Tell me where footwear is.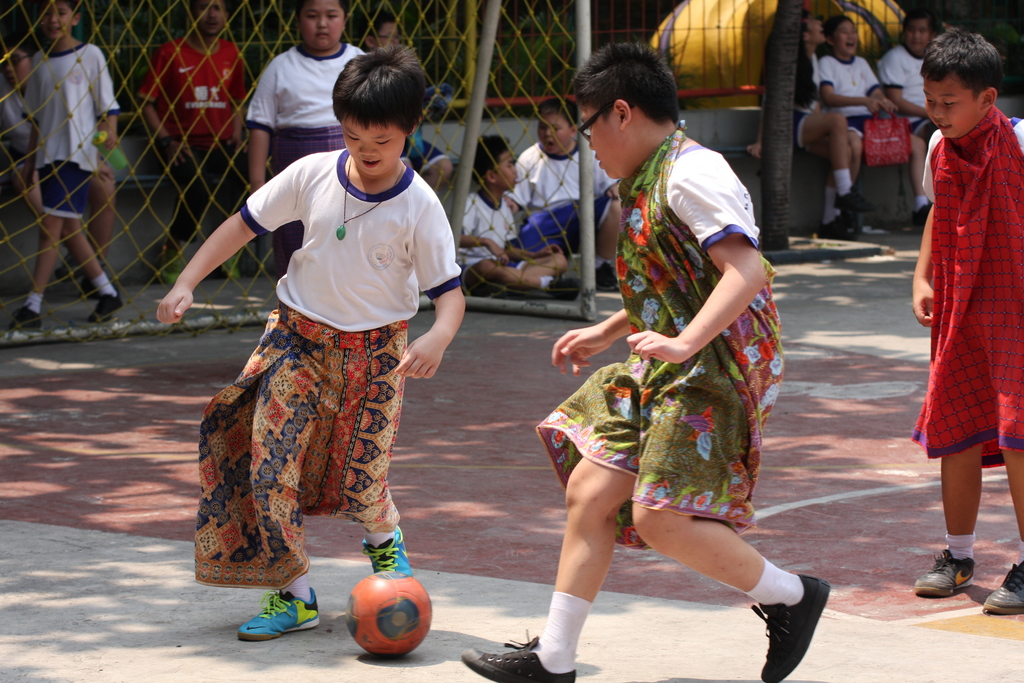
footwear is at region(835, 190, 863, 240).
